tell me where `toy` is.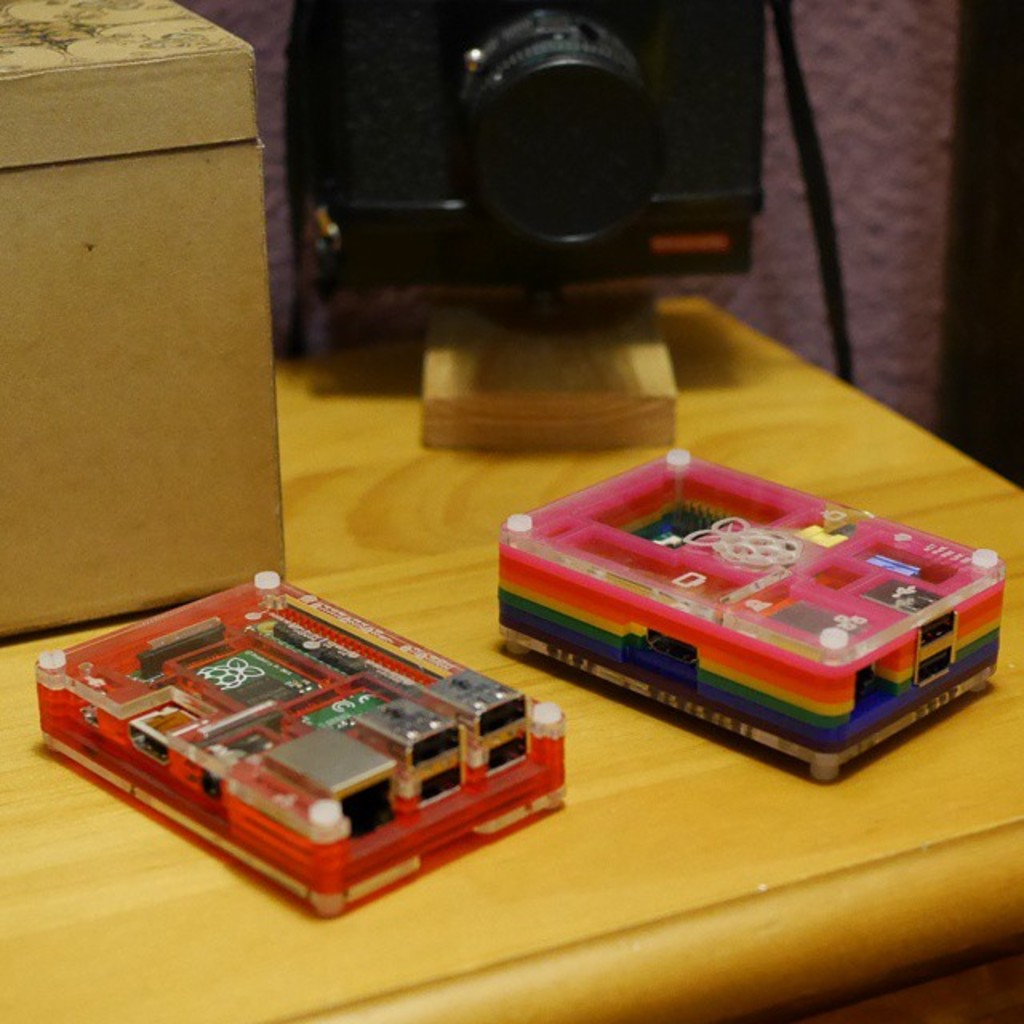
`toy` is at Rect(486, 446, 1014, 784).
